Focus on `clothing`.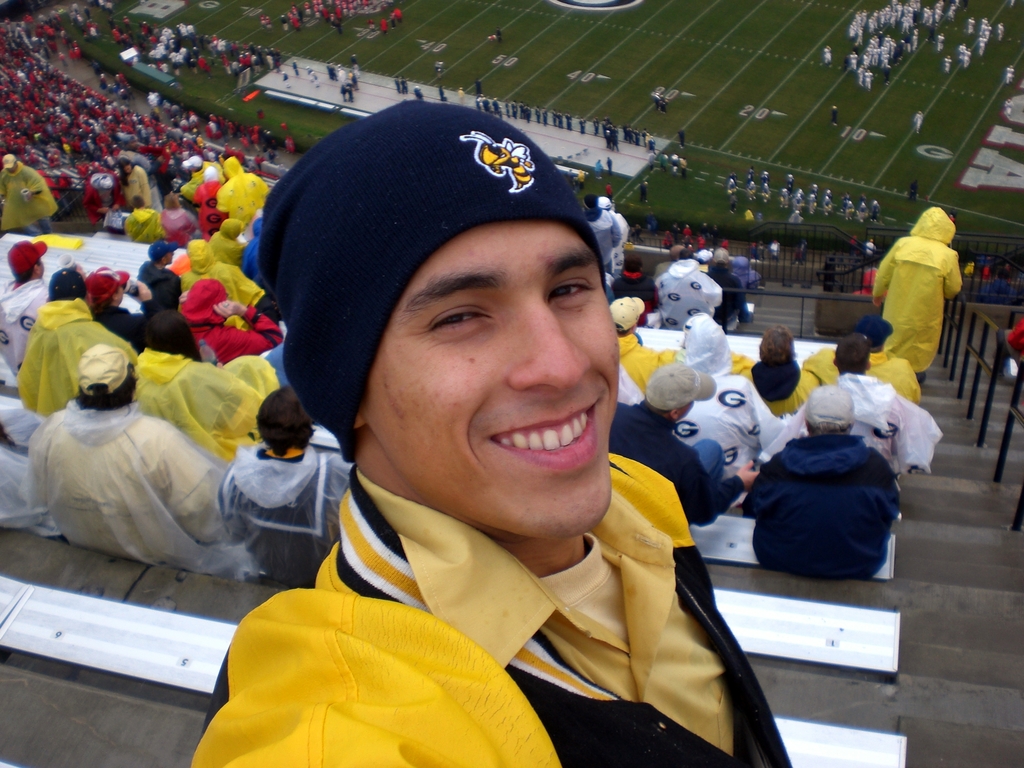
Focused at locate(389, 16, 397, 26).
